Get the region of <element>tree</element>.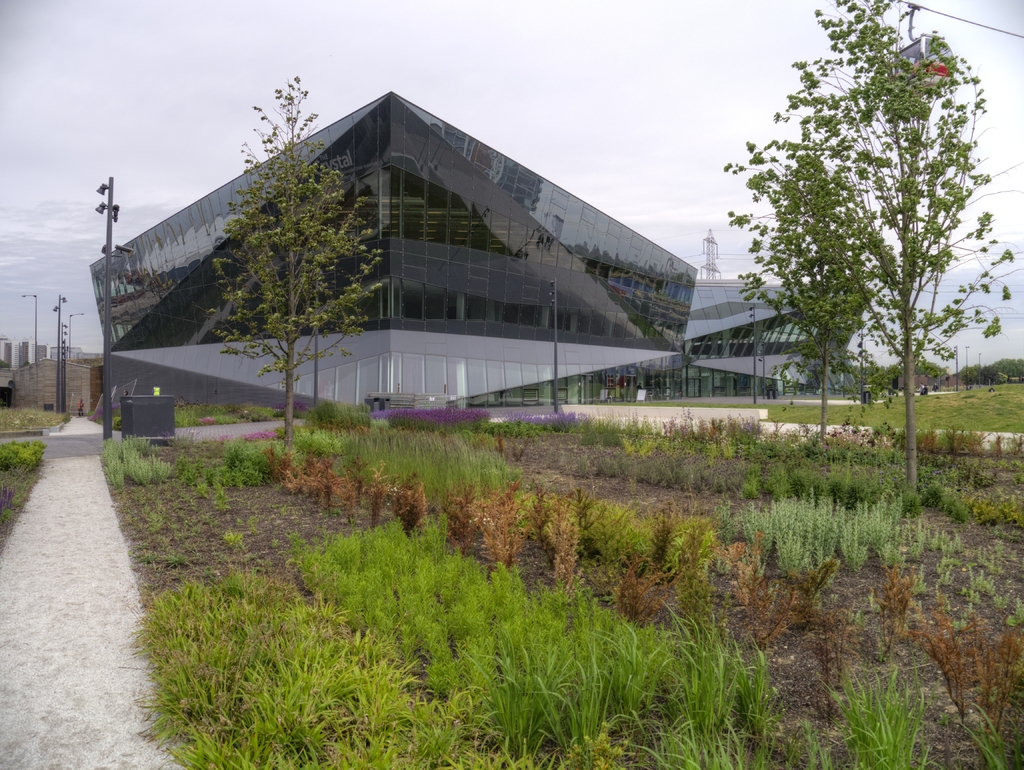
(left=211, top=70, right=383, bottom=454).
